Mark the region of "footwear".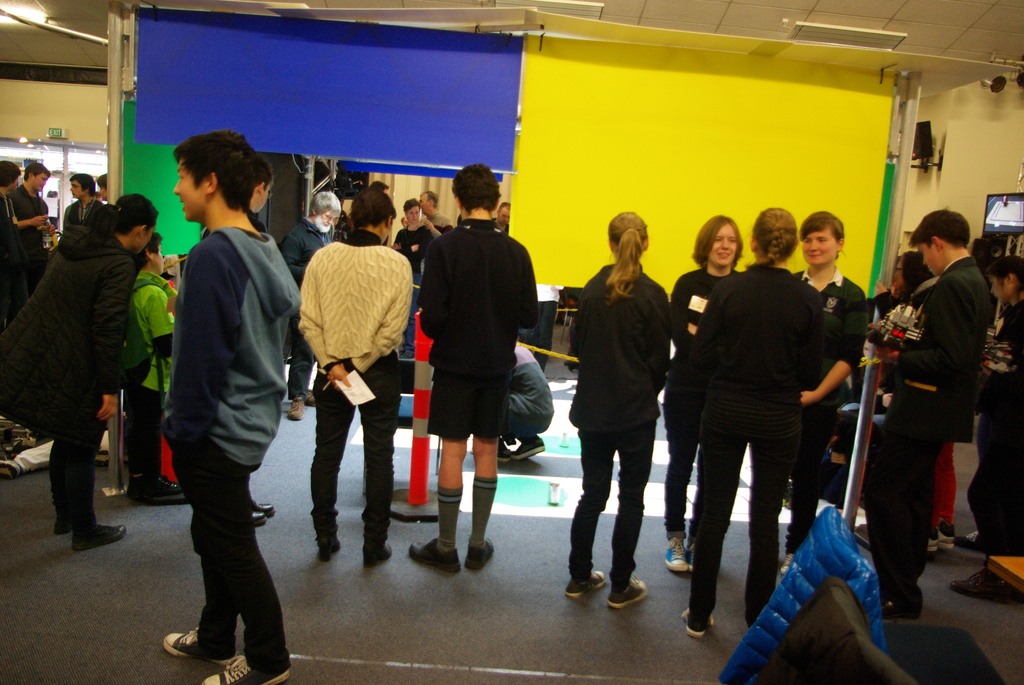
Region: select_region(76, 522, 126, 551).
